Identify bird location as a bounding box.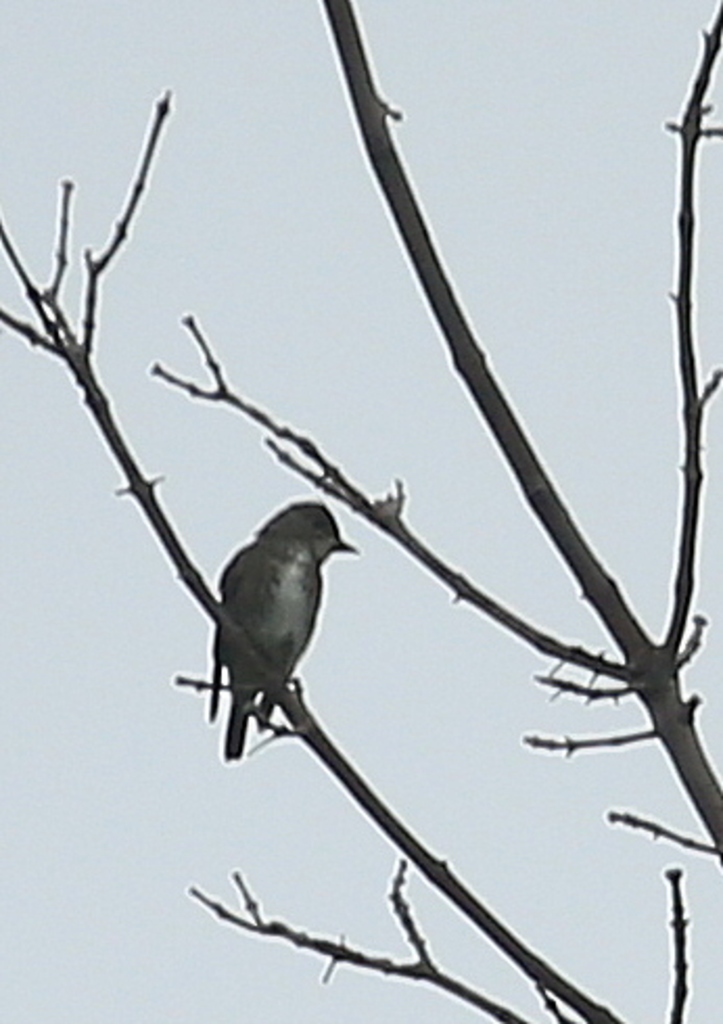
[186, 504, 372, 752].
